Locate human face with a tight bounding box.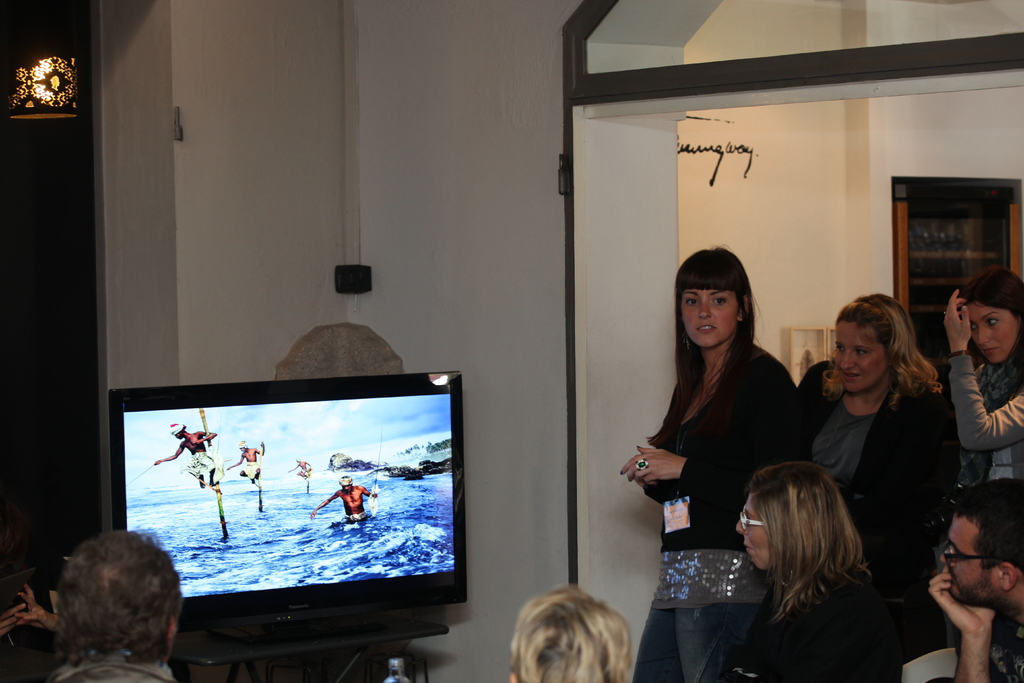
crop(683, 285, 739, 347).
